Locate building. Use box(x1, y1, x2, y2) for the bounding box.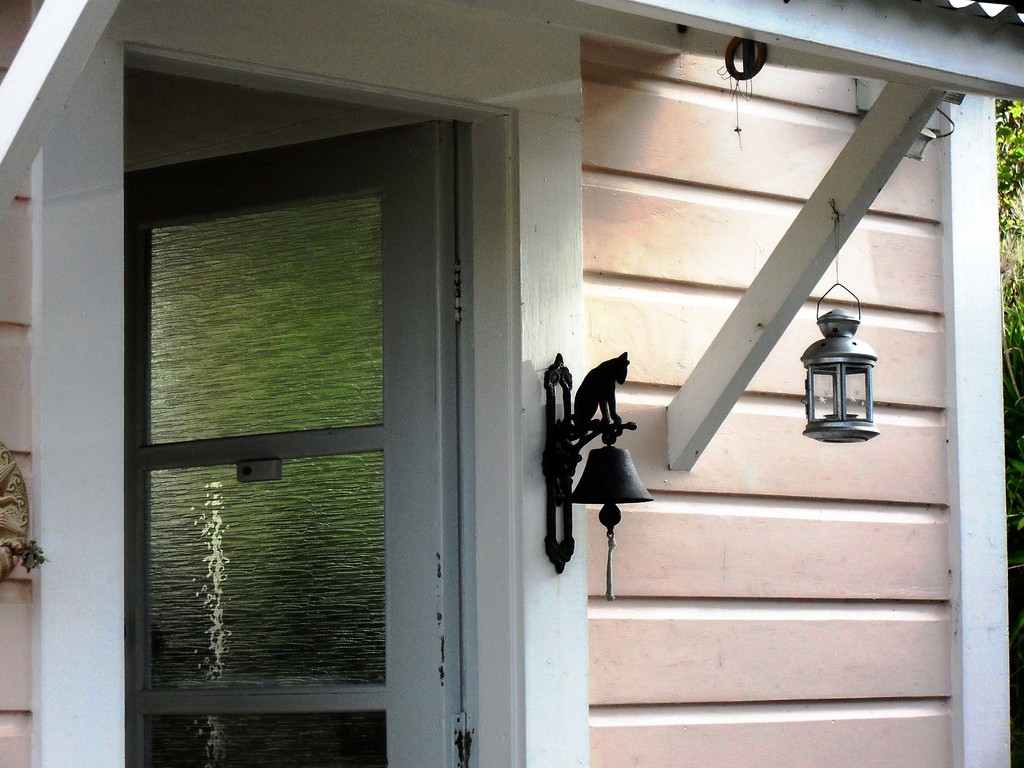
box(0, 0, 1015, 767).
